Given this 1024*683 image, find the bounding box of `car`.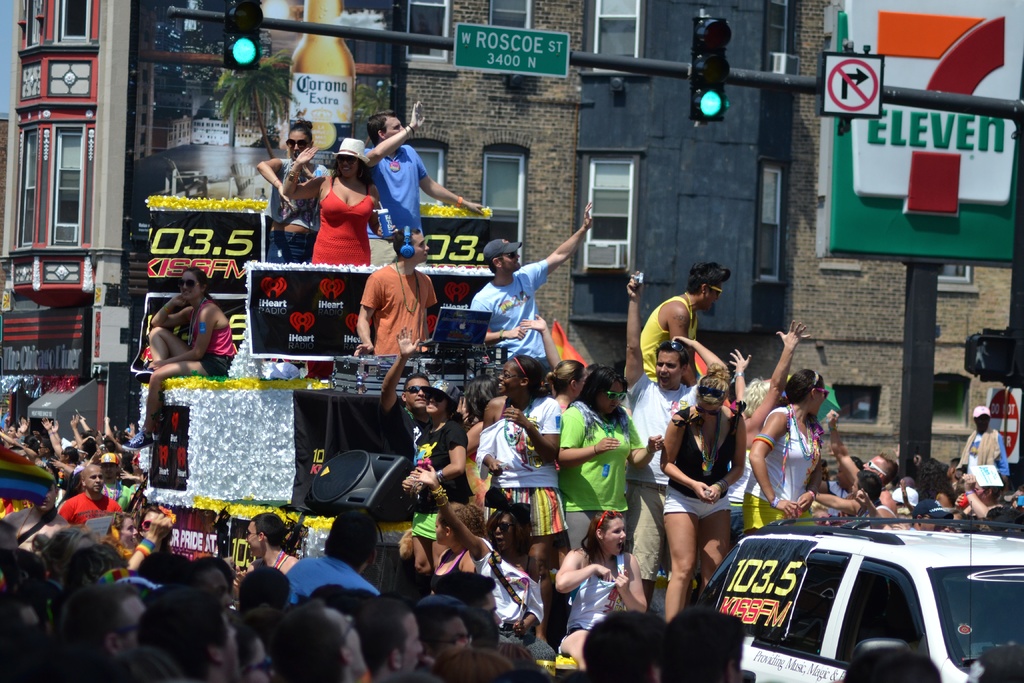
pyautogui.locateOnScreen(698, 498, 1023, 682).
